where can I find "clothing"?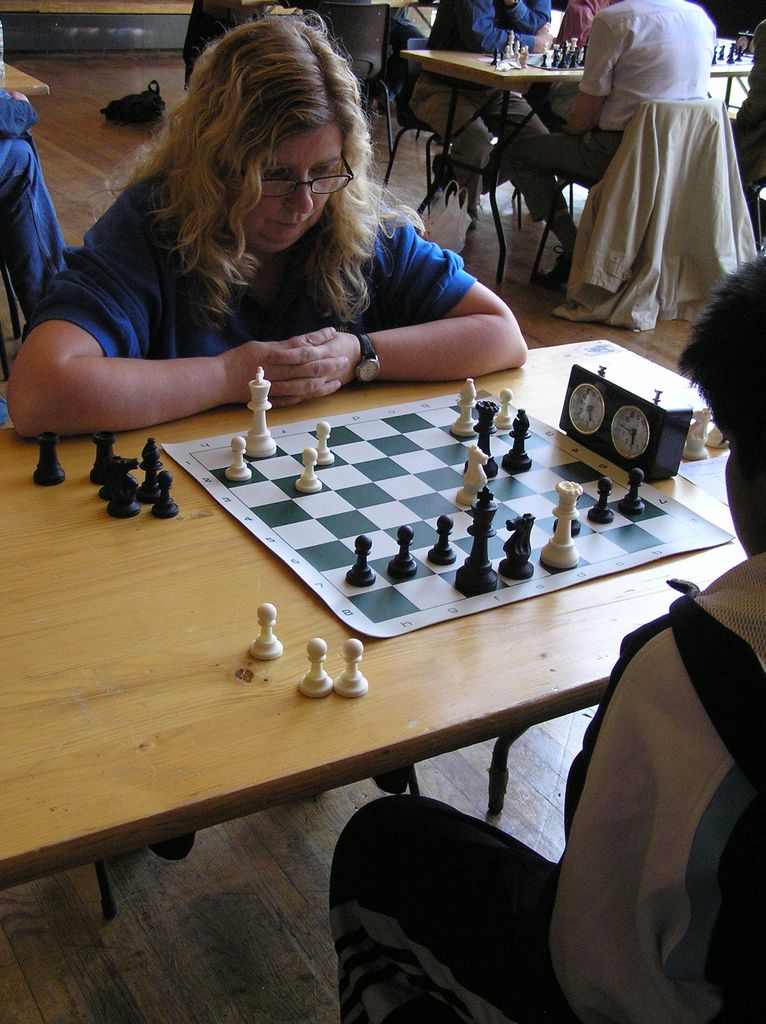
You can find it at <region>0, 124, 79, 314</region>.
